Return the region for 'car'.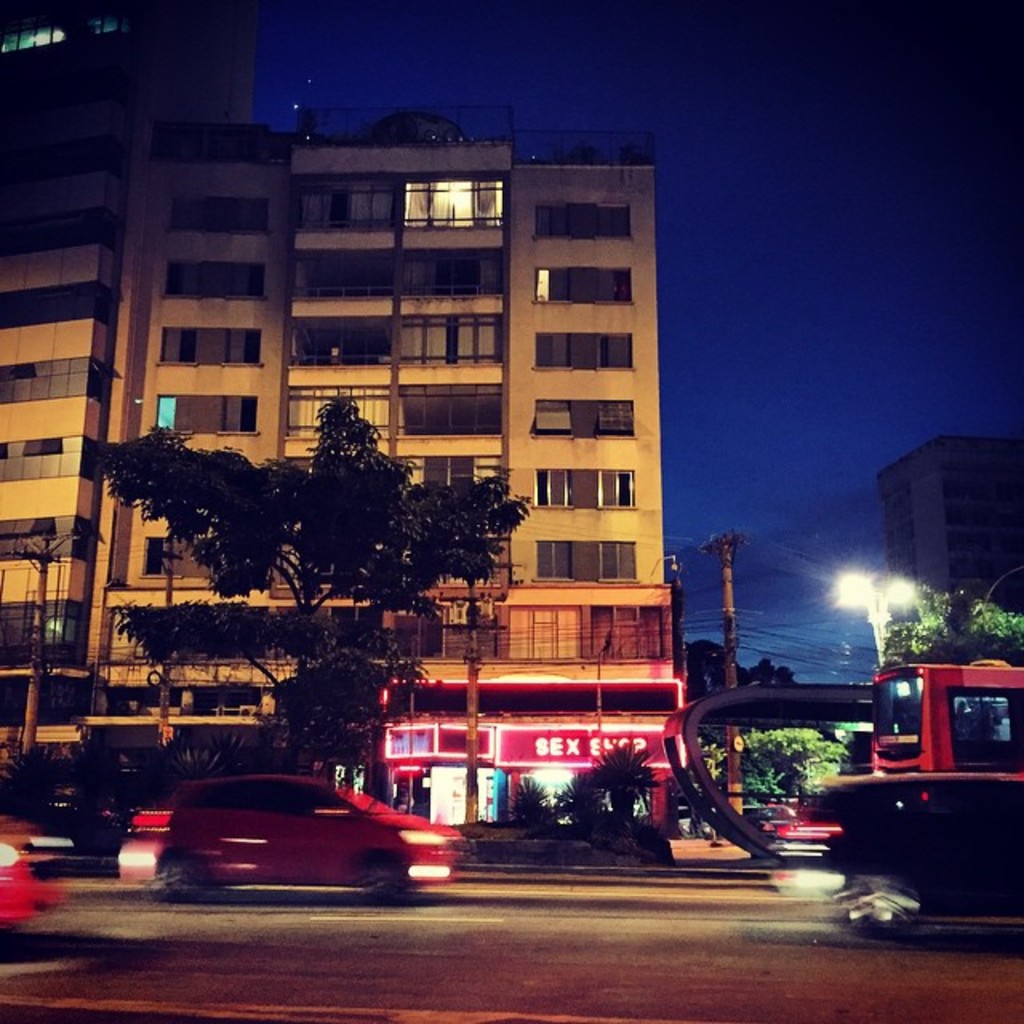
select_region(122, 779, 450, 896).
